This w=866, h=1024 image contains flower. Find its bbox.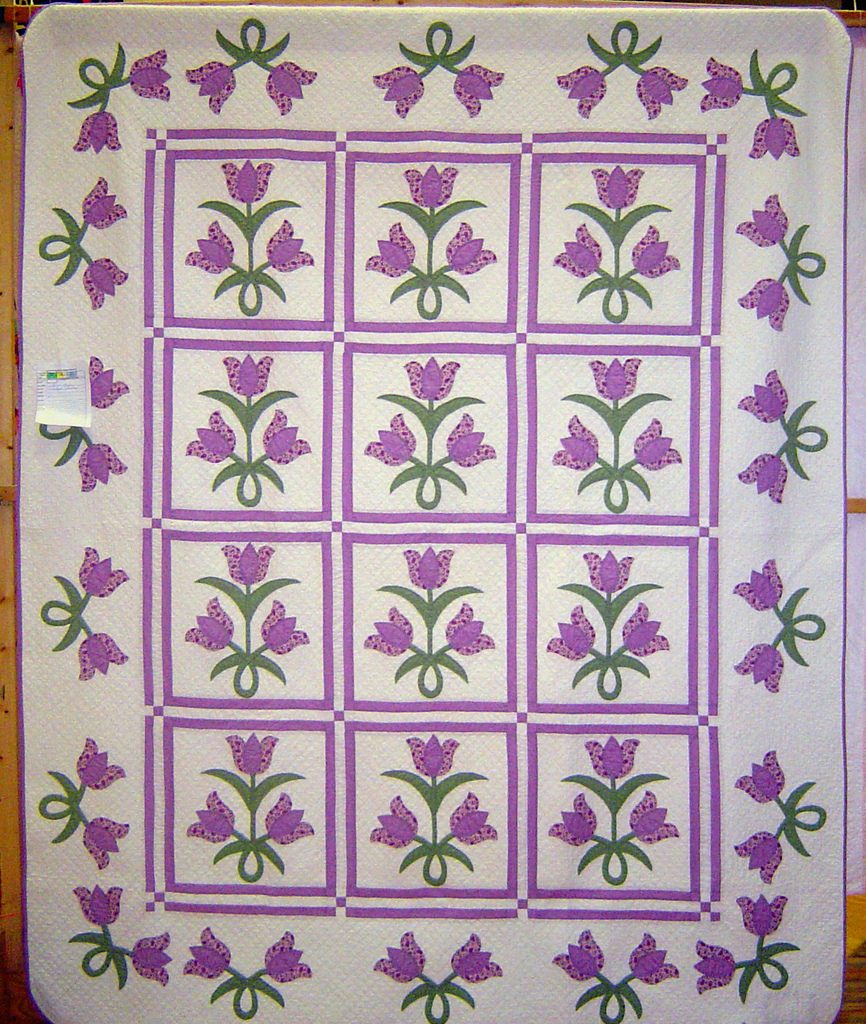
443, 599, 496, 655.
